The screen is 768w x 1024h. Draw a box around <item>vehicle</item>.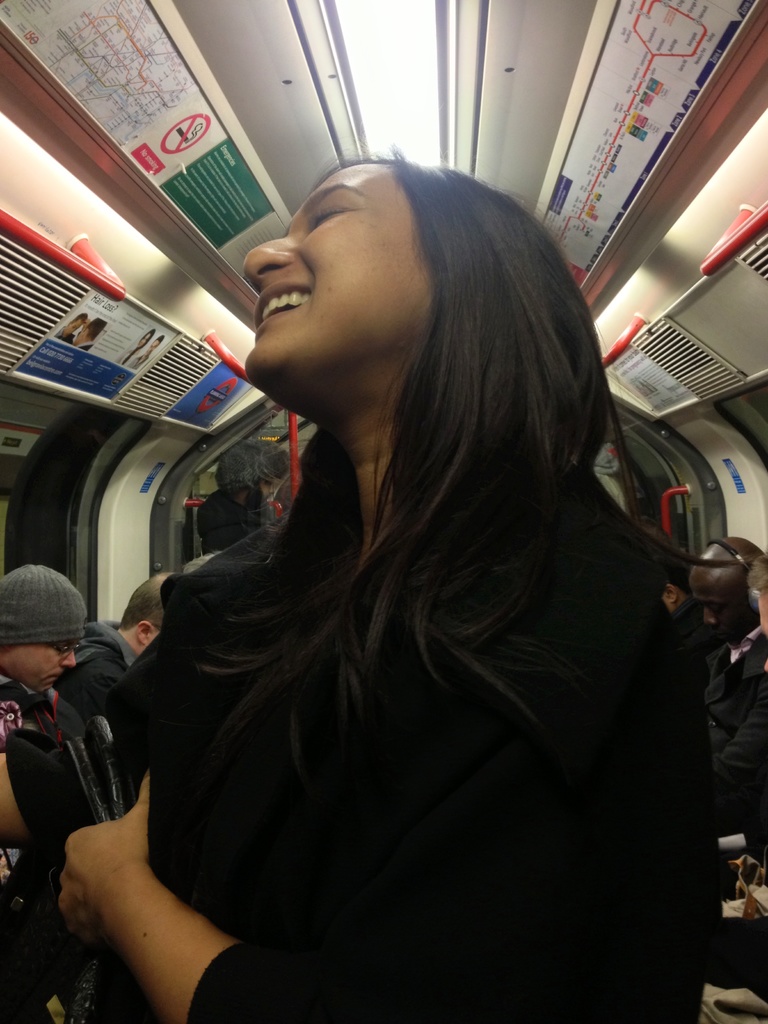
x1=0, y1=0, x2=767, y2=1023.
